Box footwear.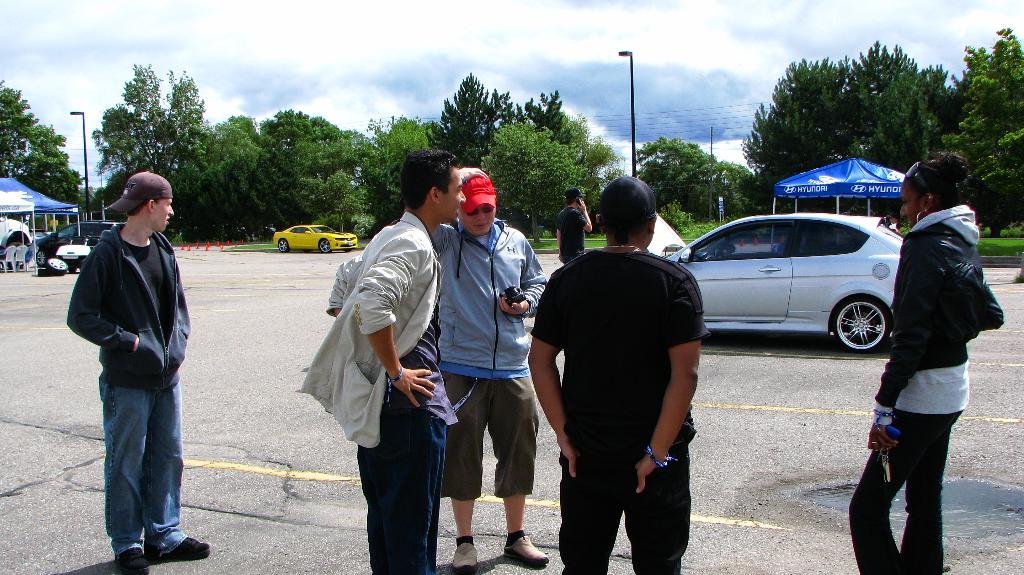
Rect(450, 541, 476, 574).
